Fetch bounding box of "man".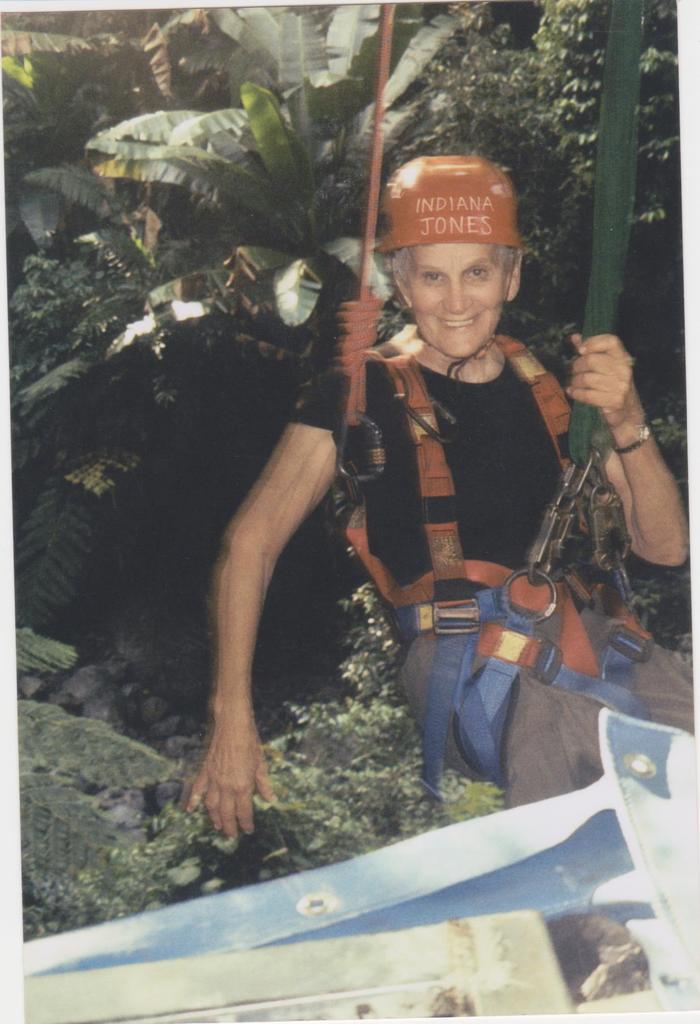
Bbox: detection(182, 154, 699, 819).
